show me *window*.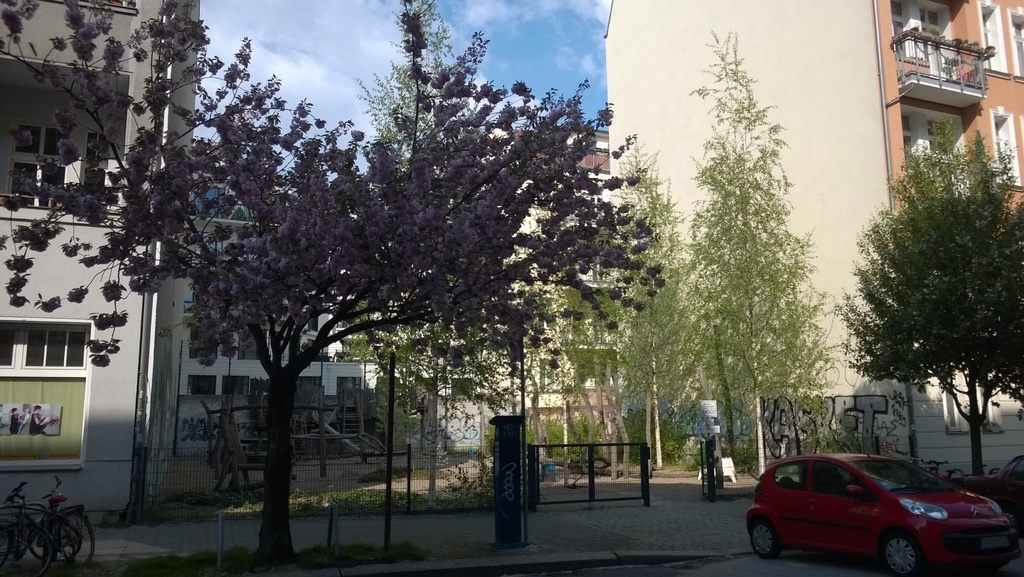
*window* is here: (6, 316, 95, 385).
